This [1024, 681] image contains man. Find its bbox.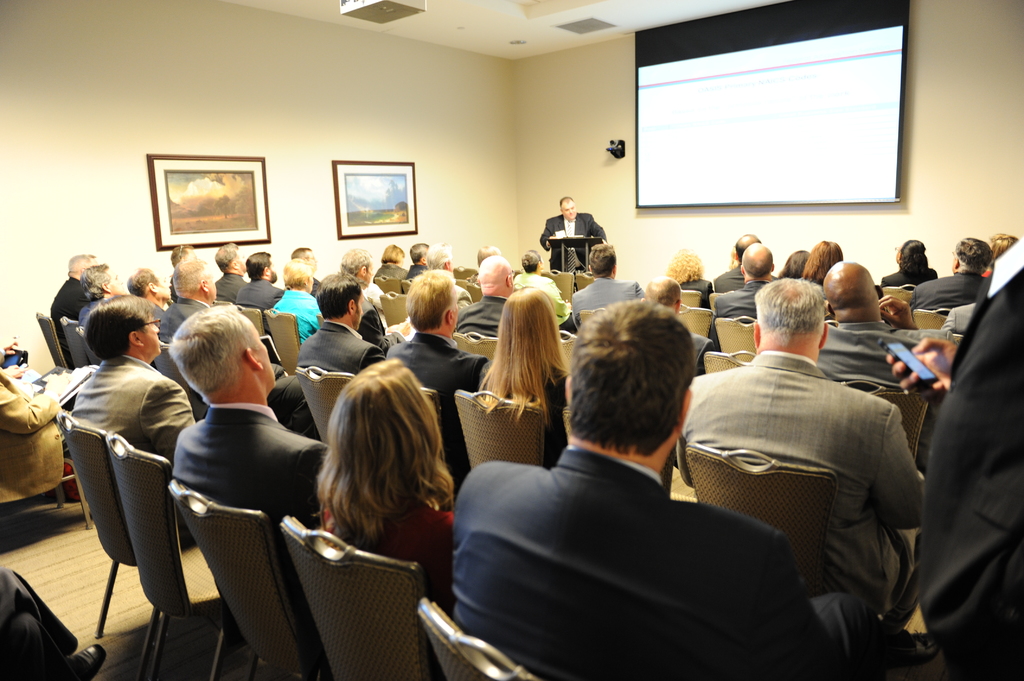
<box>286,273,383,377</box>.
